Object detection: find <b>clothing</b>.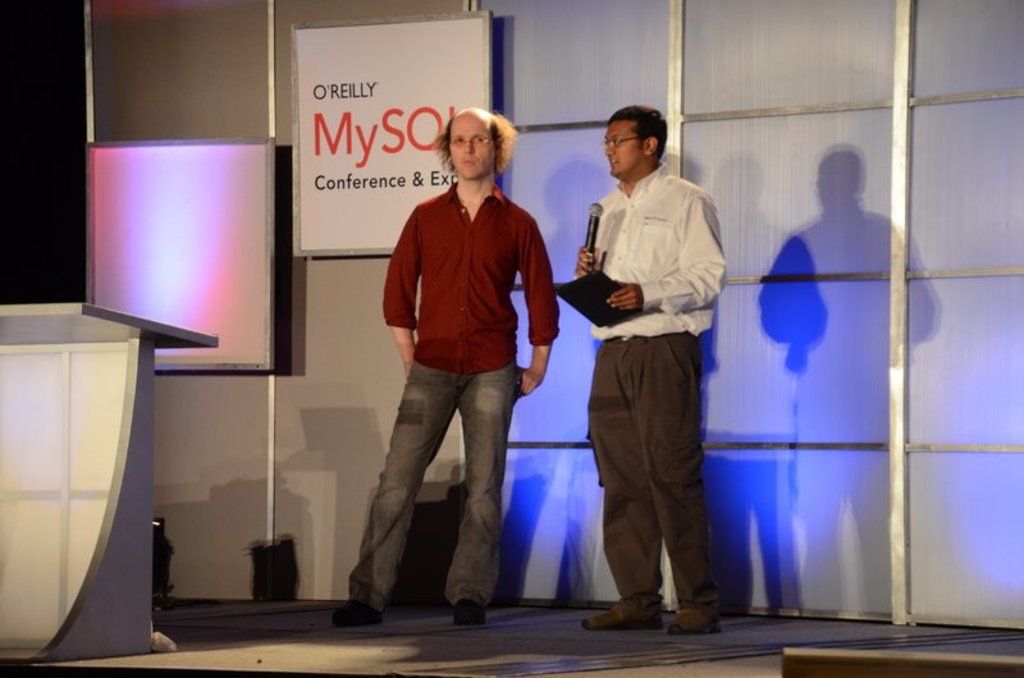
box=[572, 116, 741, 627].
